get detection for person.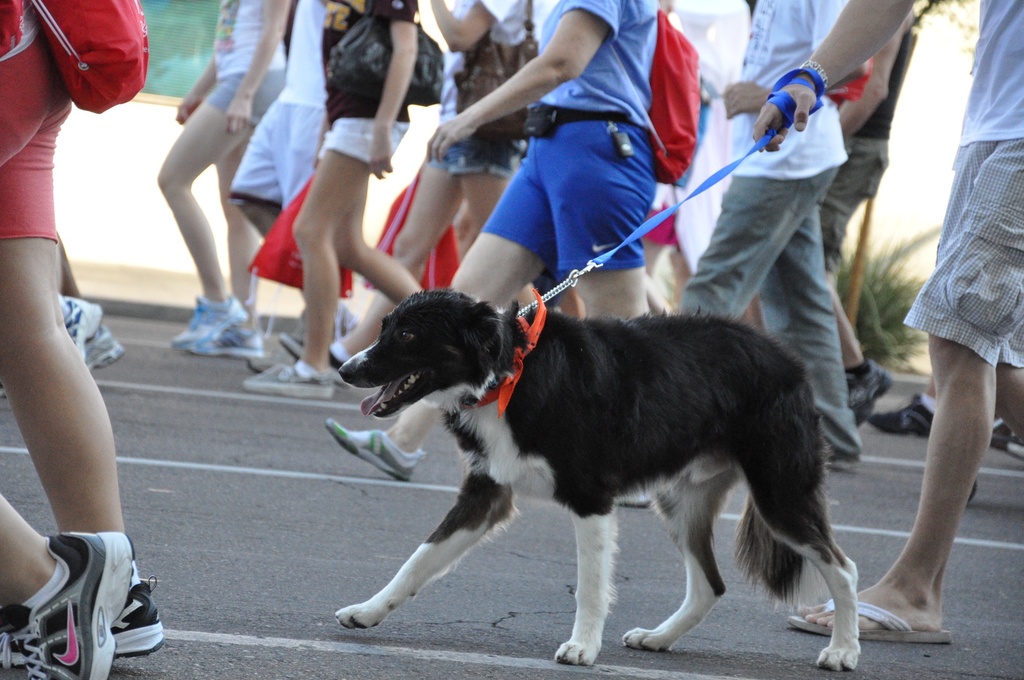
Detection: crop(835, 5, 911, 420).
